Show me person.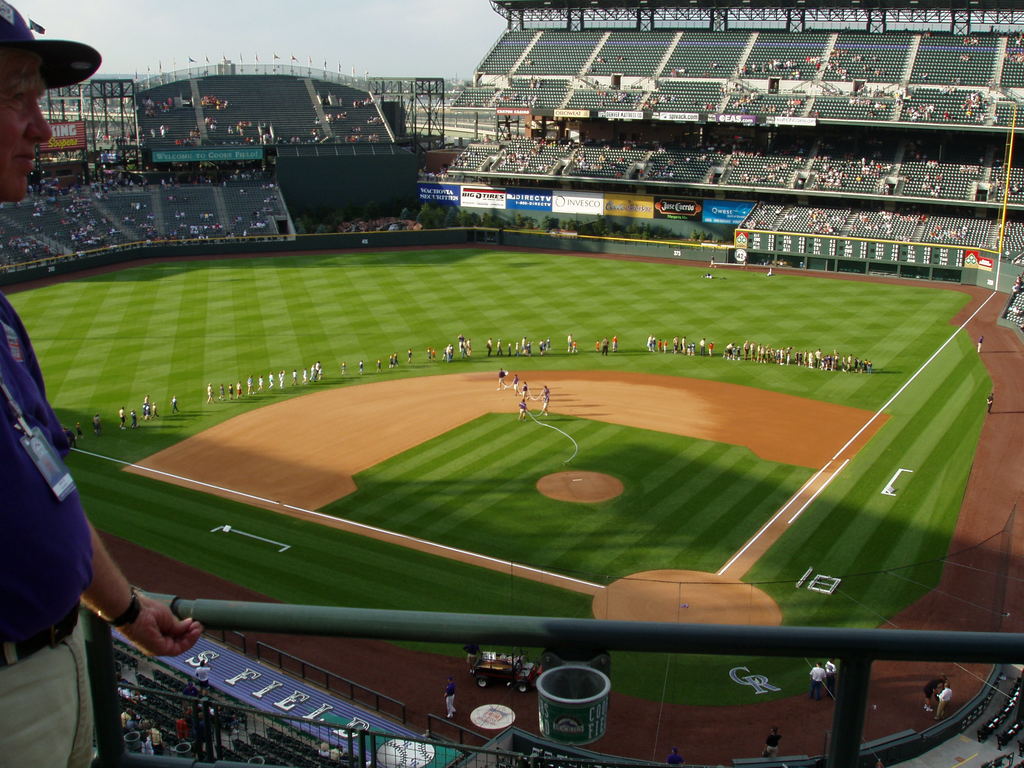
person is here: [508, 339, 518, 362].
